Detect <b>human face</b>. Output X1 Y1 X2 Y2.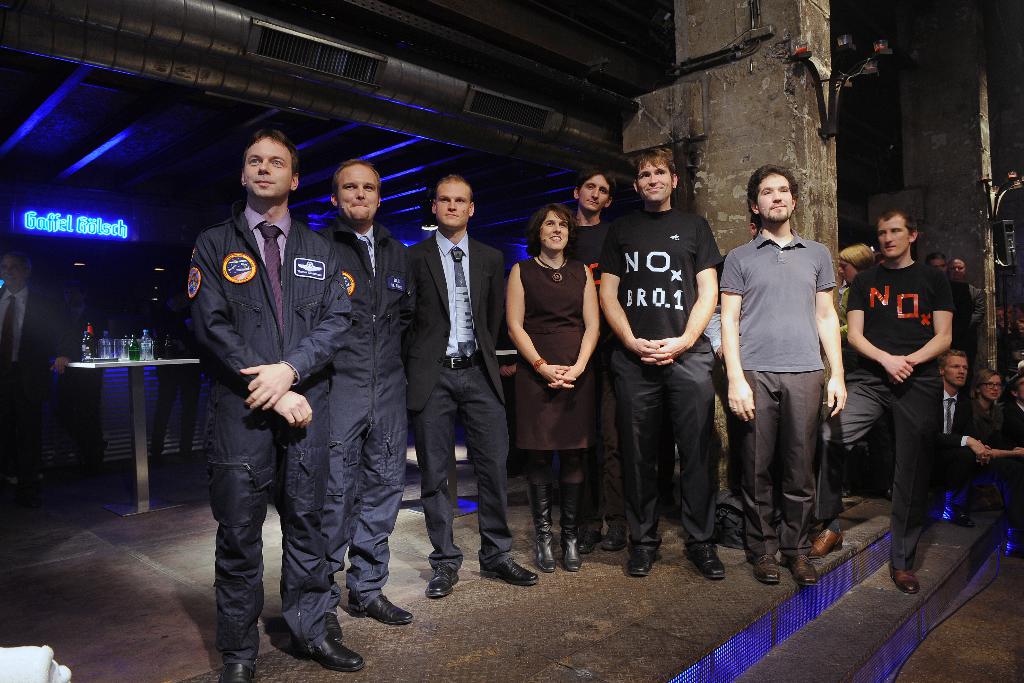
539 211 566 254.
